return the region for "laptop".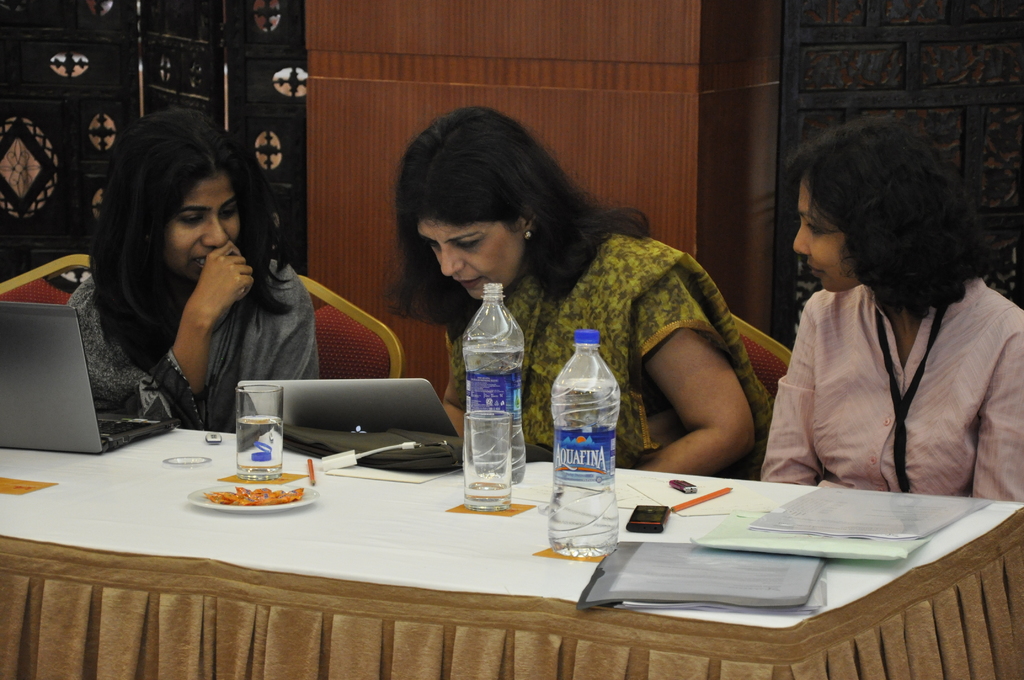
[0,302,181,460].
